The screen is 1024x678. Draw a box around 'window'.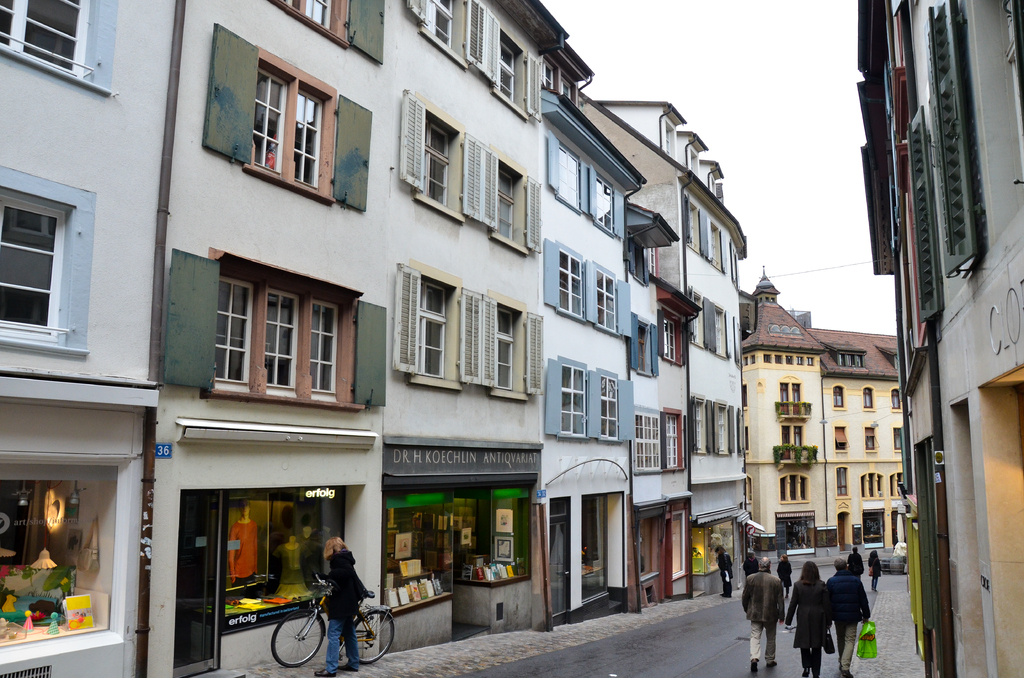
BBox(885, 384, 902, 417).
